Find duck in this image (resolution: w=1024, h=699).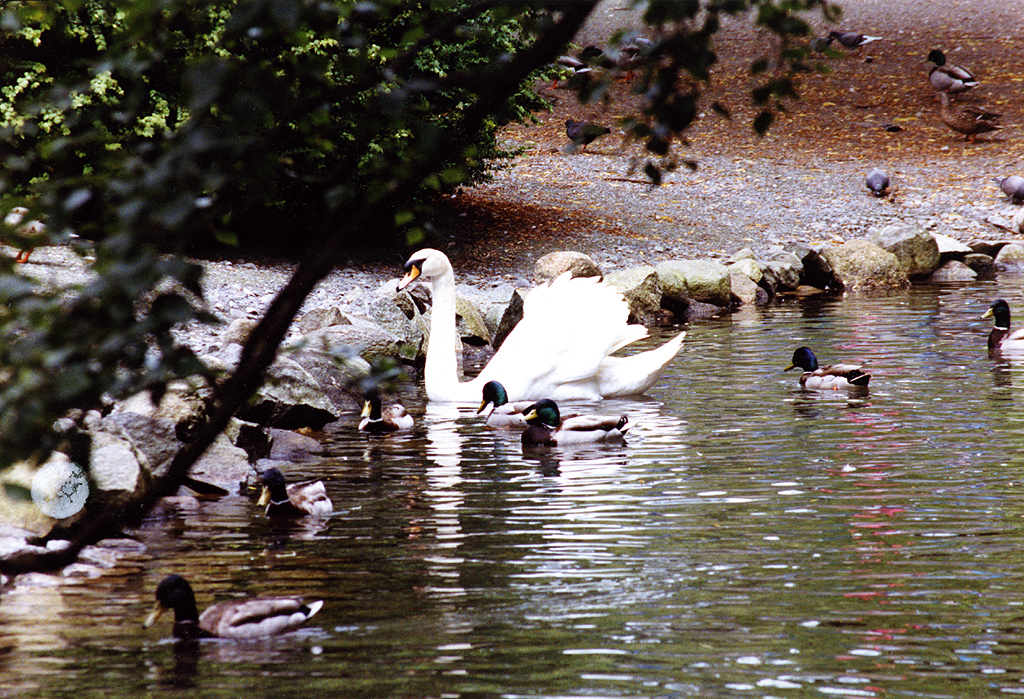
detection(398, 244, 688, 402).
